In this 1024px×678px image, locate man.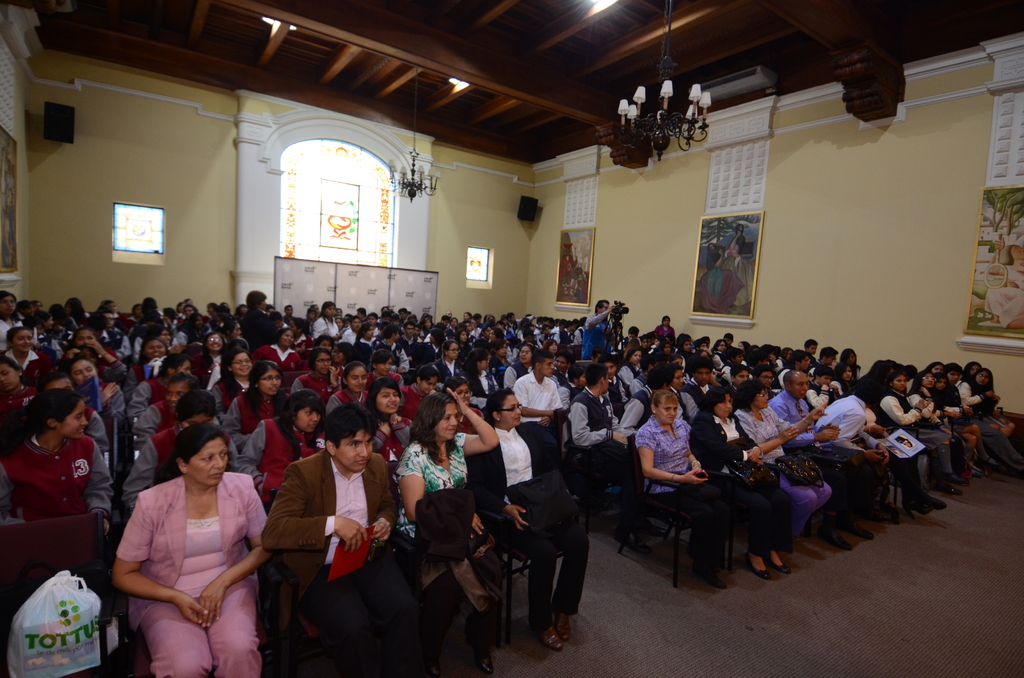
Bounding box: x1=729 y1=367 x2=751 y2=395.
